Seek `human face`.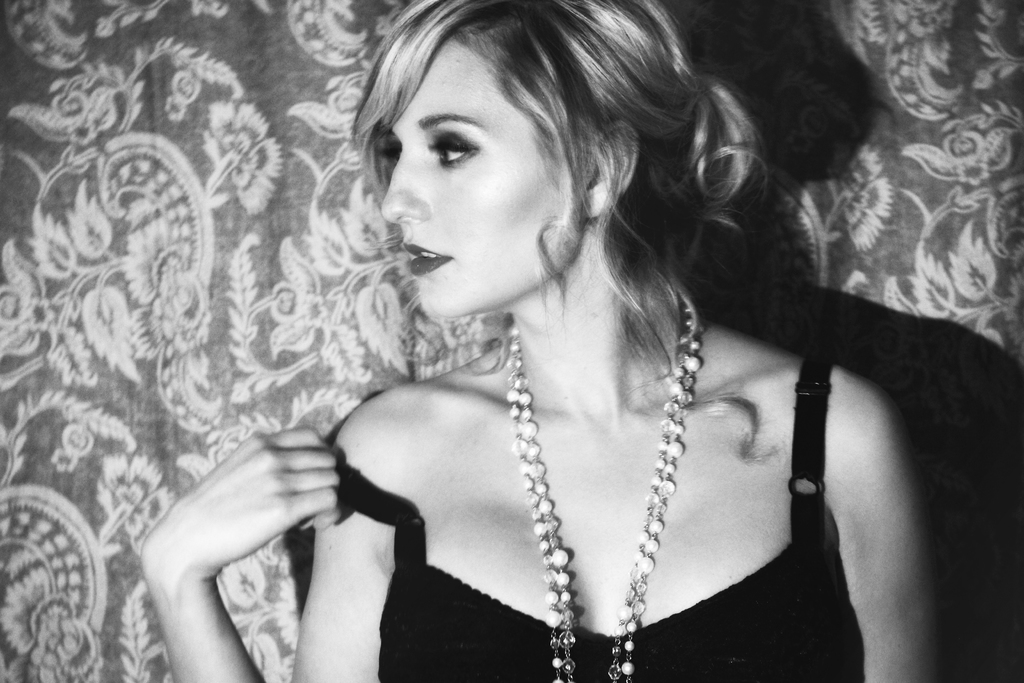
[left=377, top=46, right=564, bottom=330].
